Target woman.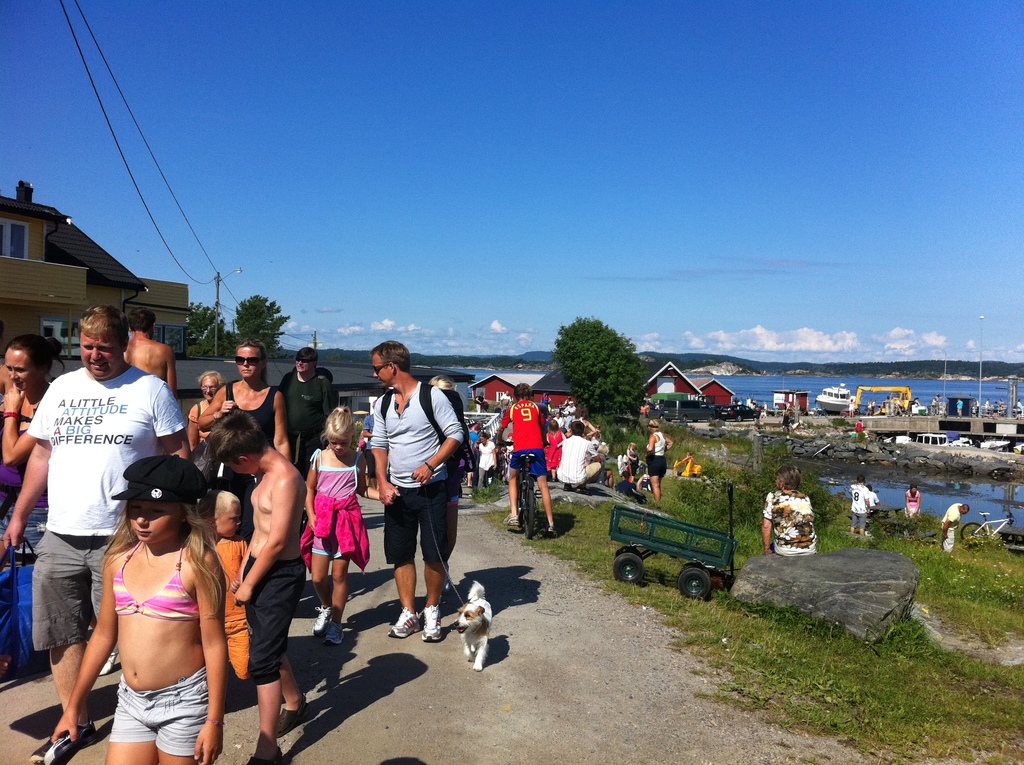
Target region: (x1=625, y1=440, x2=641, y2=485).
